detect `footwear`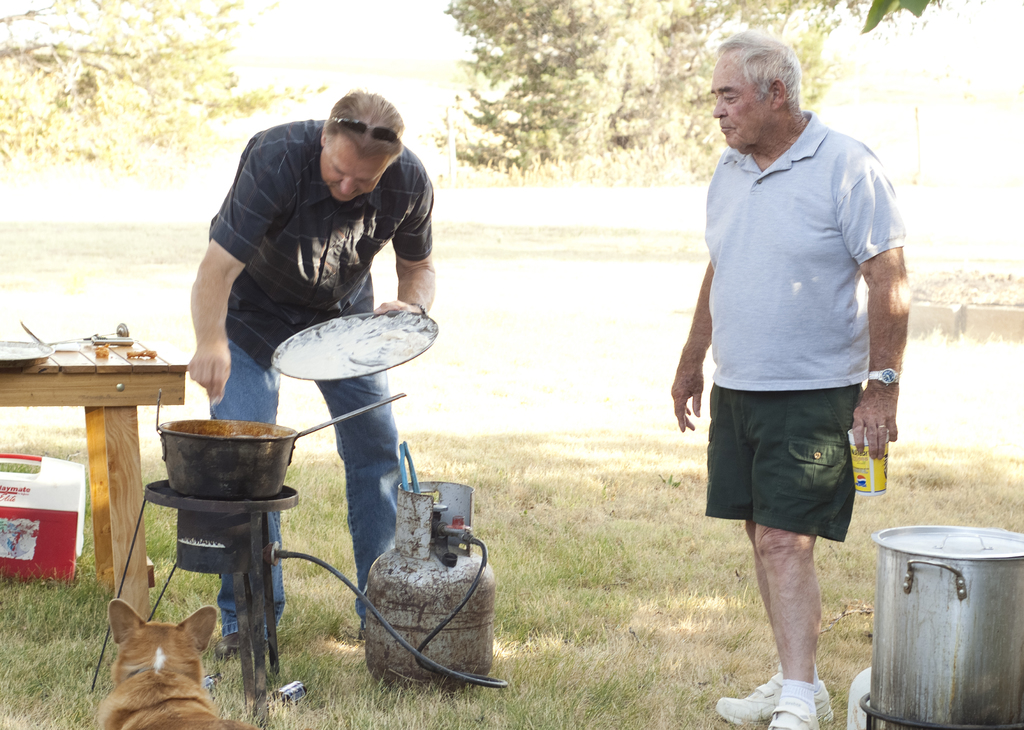
(714, 673, 829, 729)
